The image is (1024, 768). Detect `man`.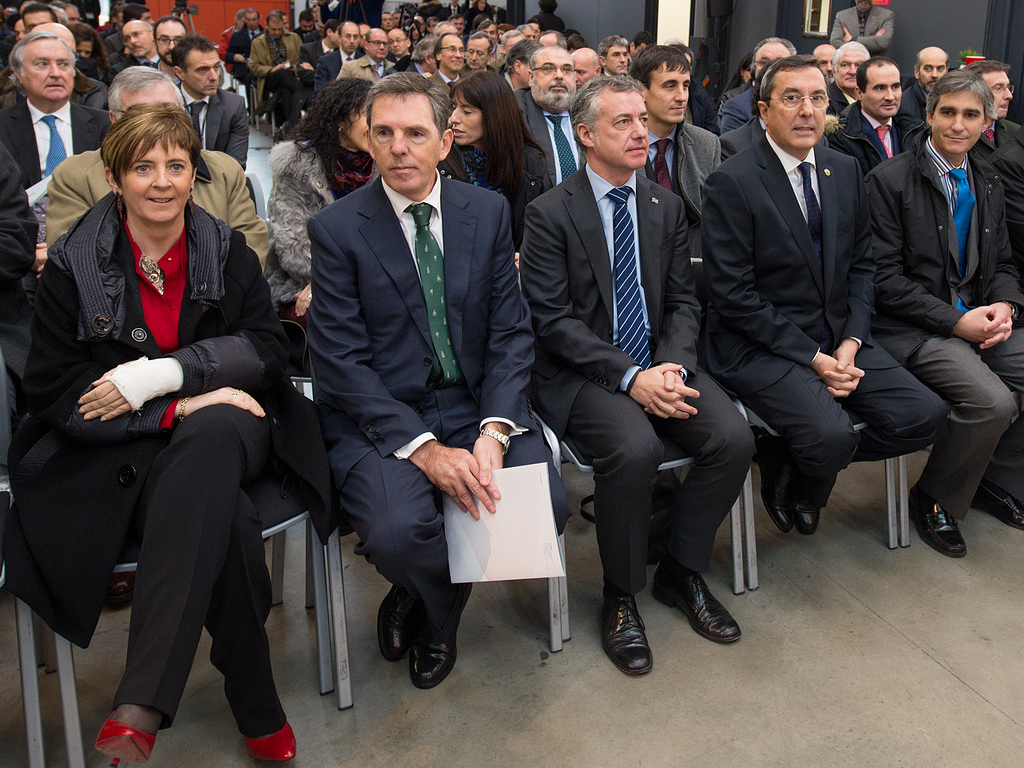
Detection: <region>426, 19, 442, 40</region>.
